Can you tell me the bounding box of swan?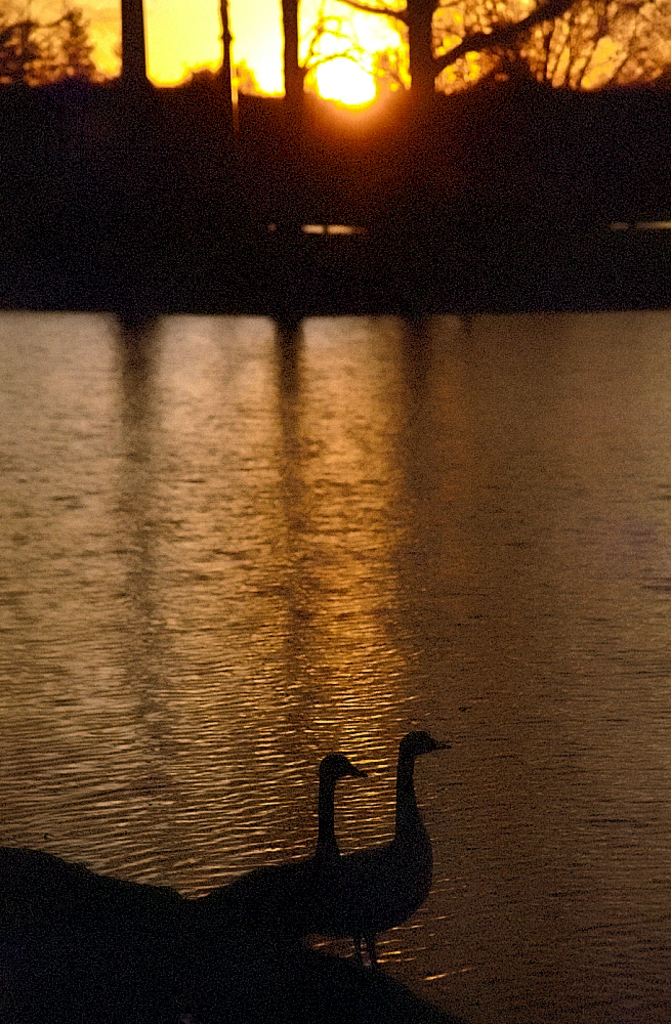
locate(214, 727, 464, 966).
